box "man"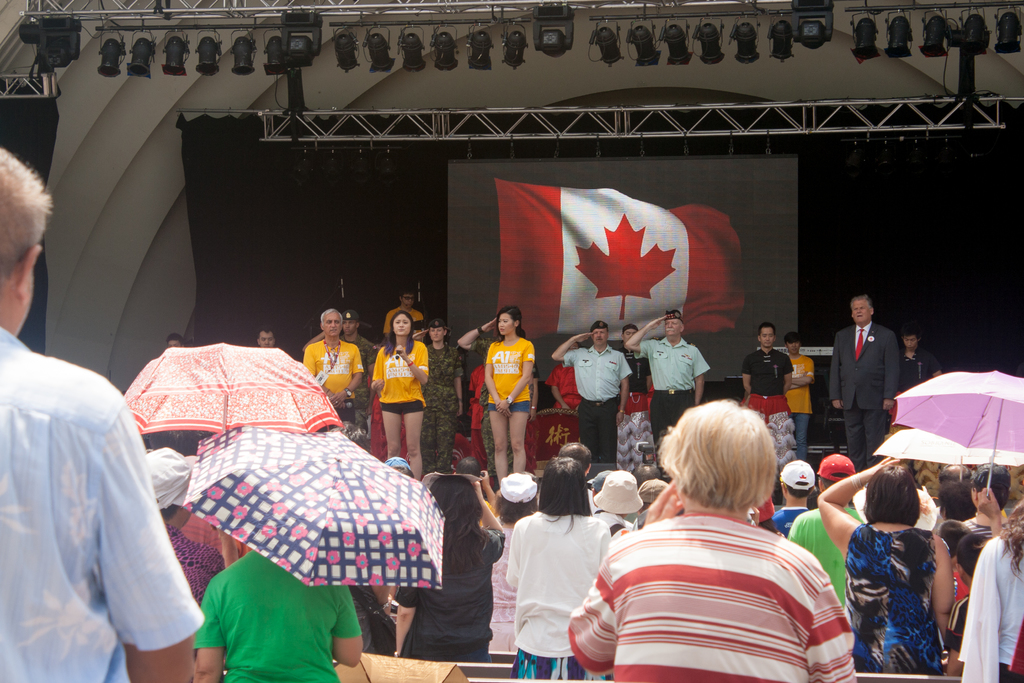
left=578, top=409, right=861, bottom=682
